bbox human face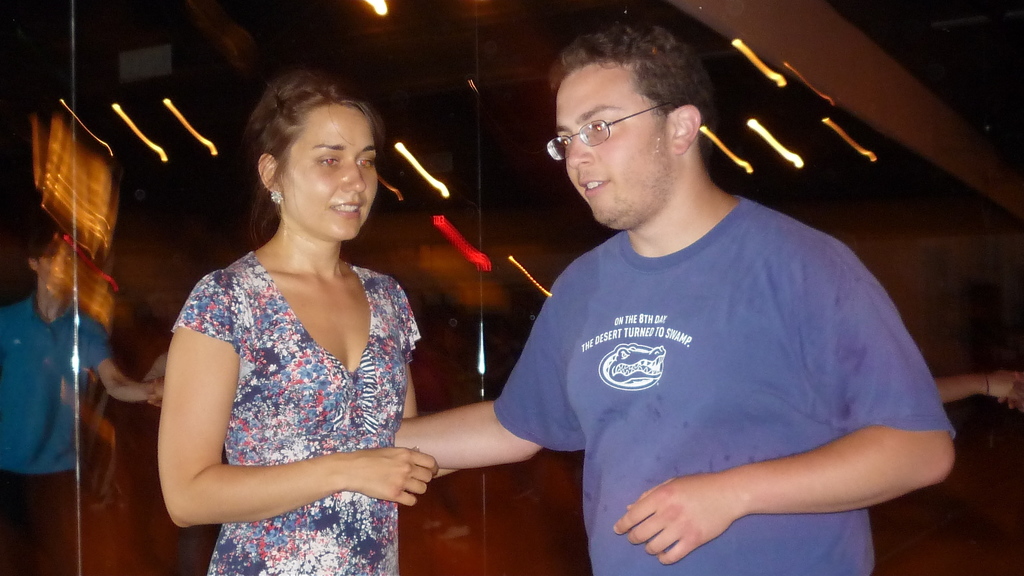
select_region(282, 99, 380, 241)
